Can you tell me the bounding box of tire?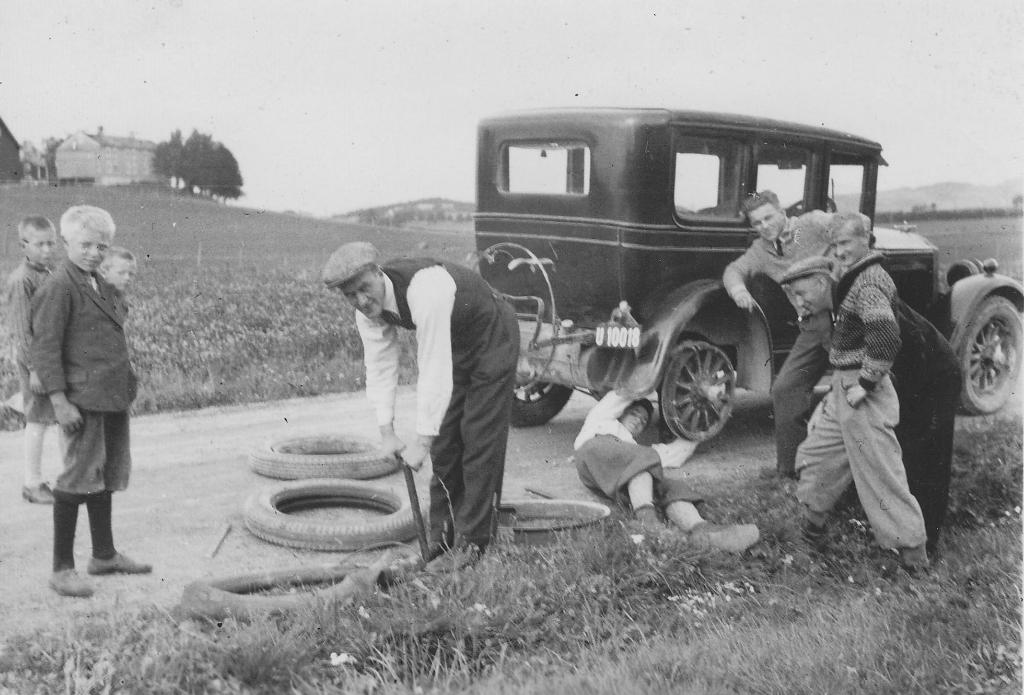
pyautogui.locateOnScreen(506, 380, 572, 427).
